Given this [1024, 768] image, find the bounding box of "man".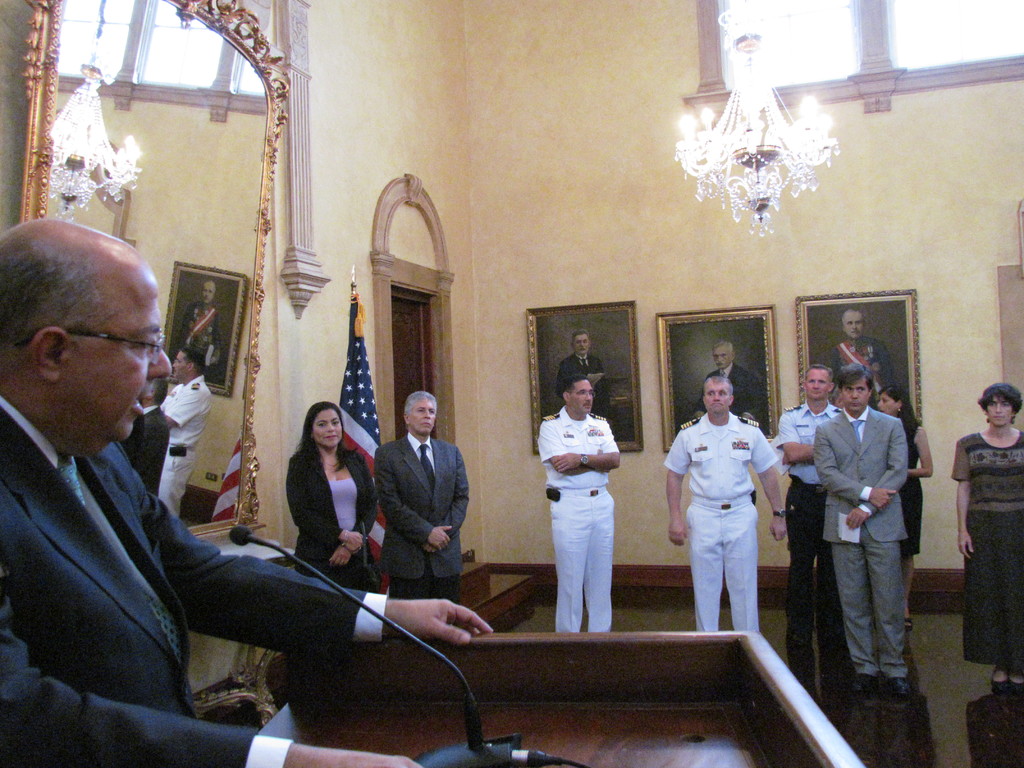
left=2, top=213, right=499, bottom=767.
